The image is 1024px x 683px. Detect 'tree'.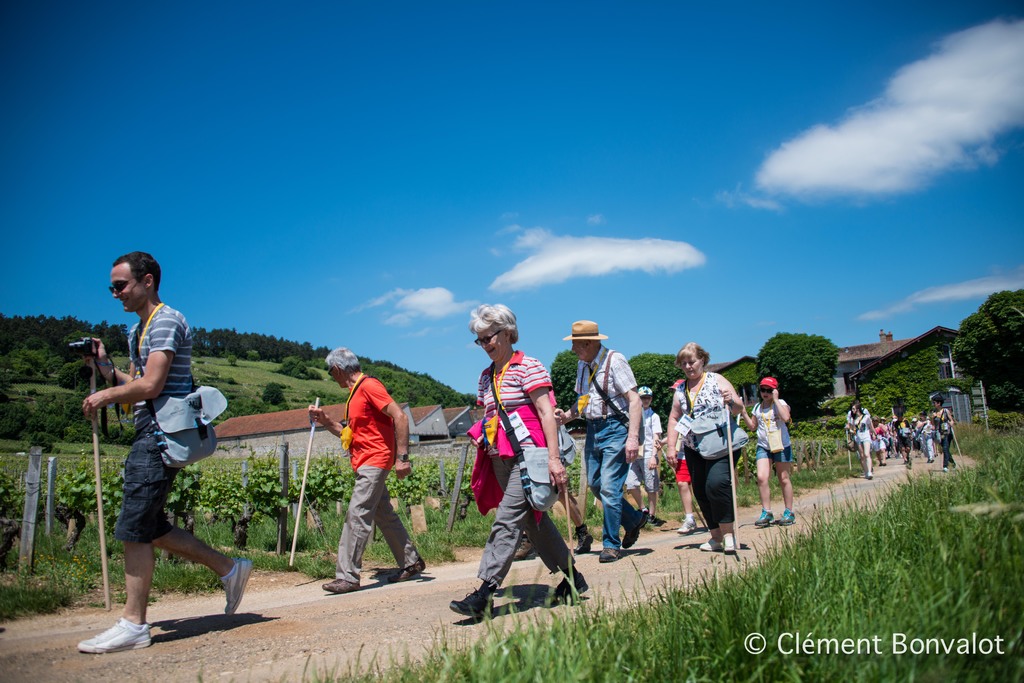
Detection: {"left": 0, "top": 306, "right": 119, "bottom": 361}.
